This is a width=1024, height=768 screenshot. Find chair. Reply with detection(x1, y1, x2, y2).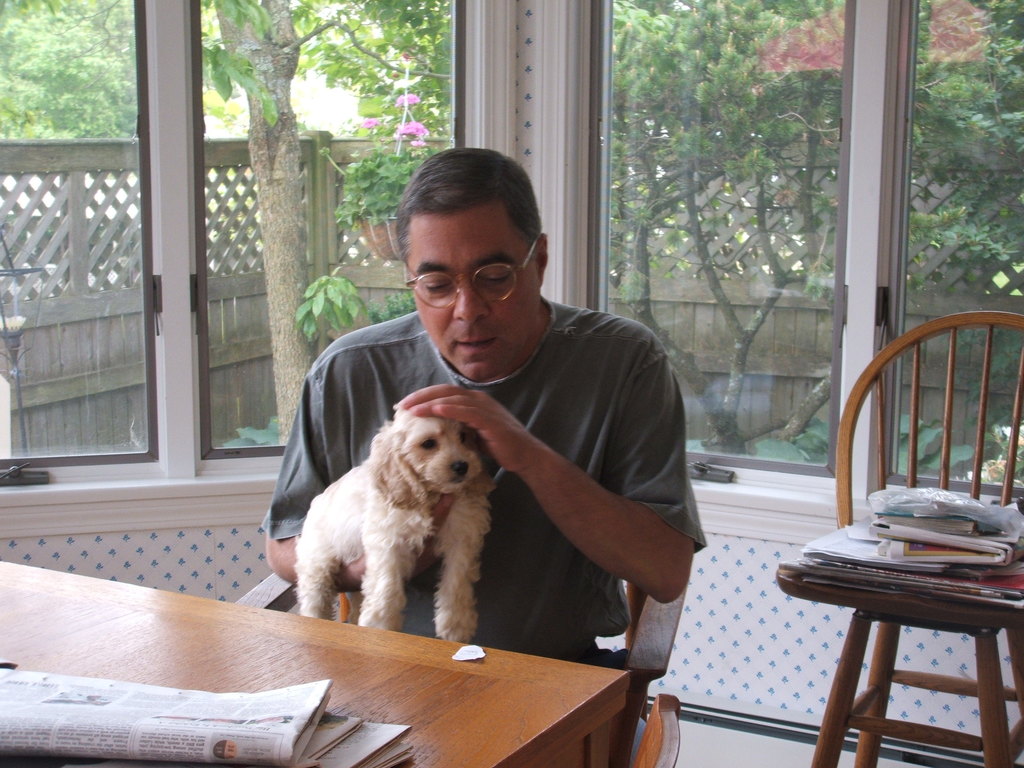
detection(779, 330, 1023, 743).
